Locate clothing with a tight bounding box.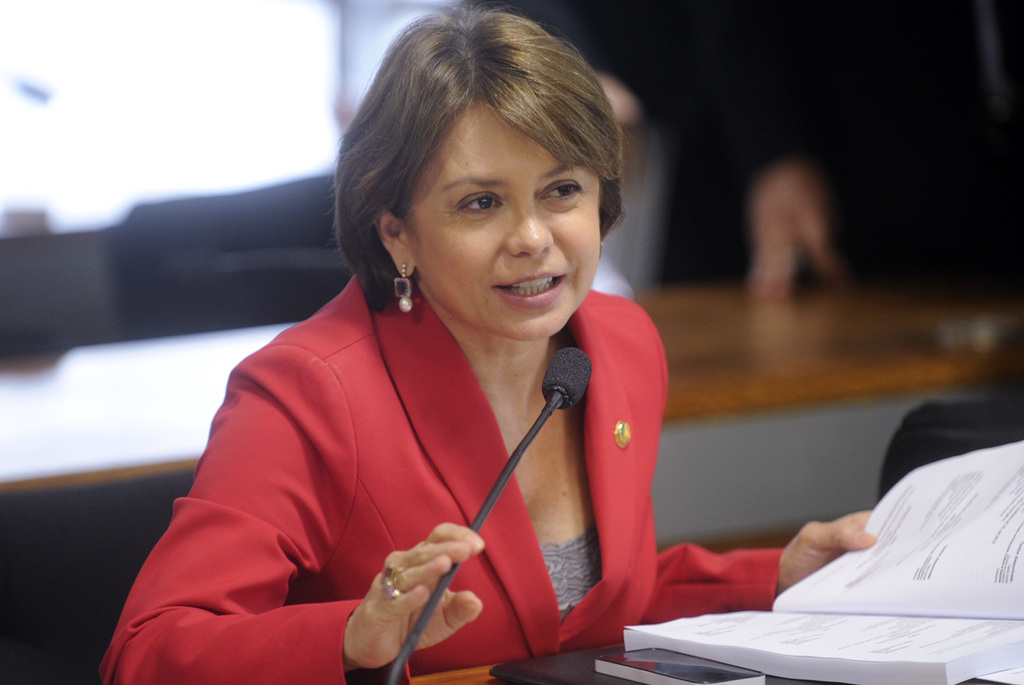
83 251 837 684.
